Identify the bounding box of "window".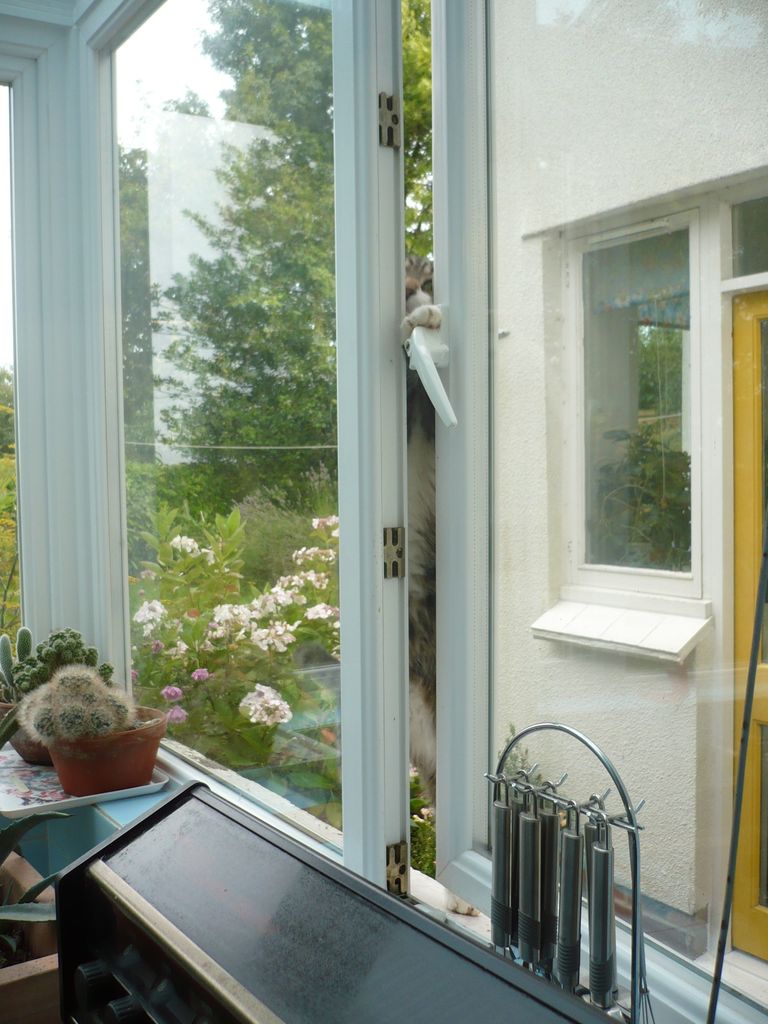
538 159 748 643.
